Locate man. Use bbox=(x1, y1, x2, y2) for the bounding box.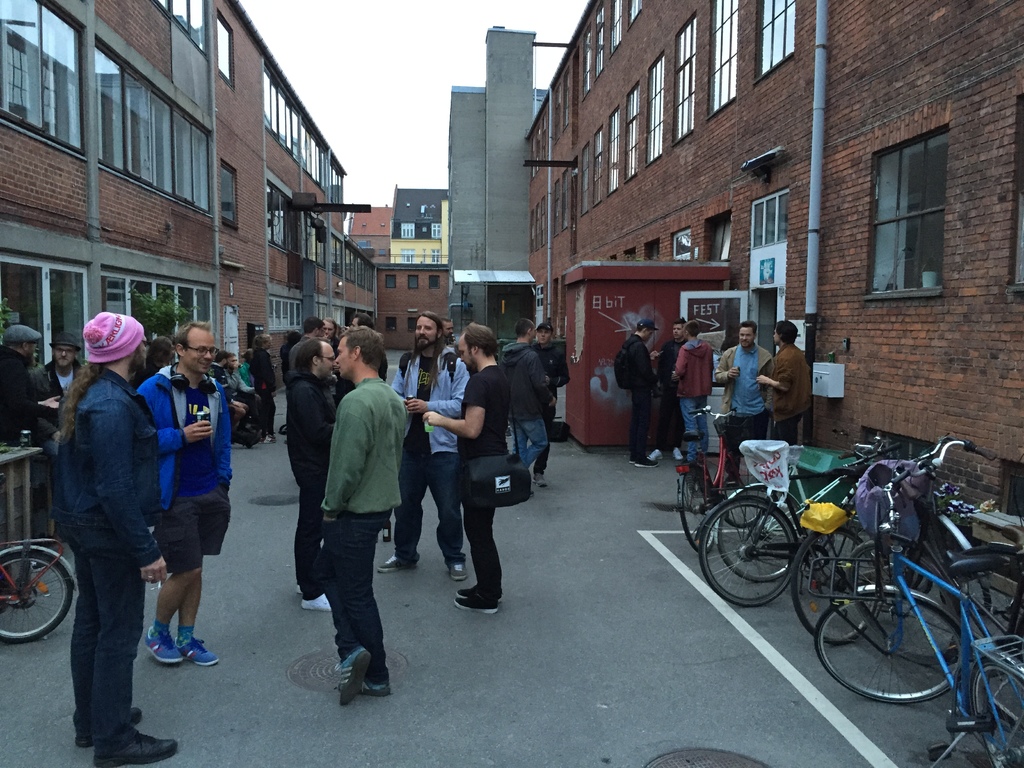
bbox=(323, 316, 339, 342).
